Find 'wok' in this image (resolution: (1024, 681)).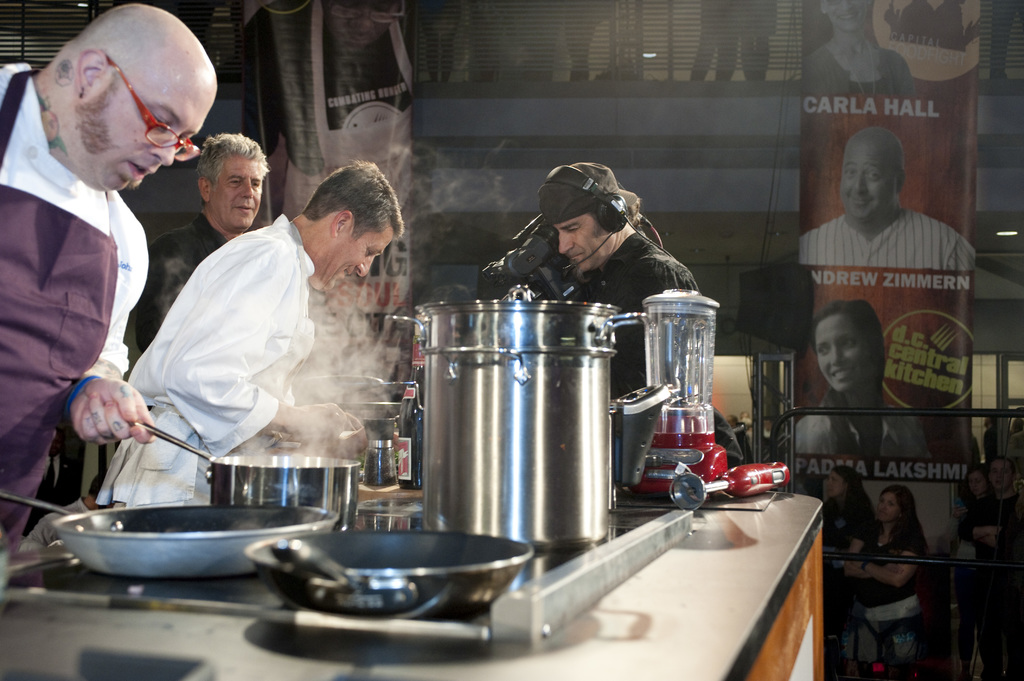
left=285, top=524, right=540, bottom=624.
